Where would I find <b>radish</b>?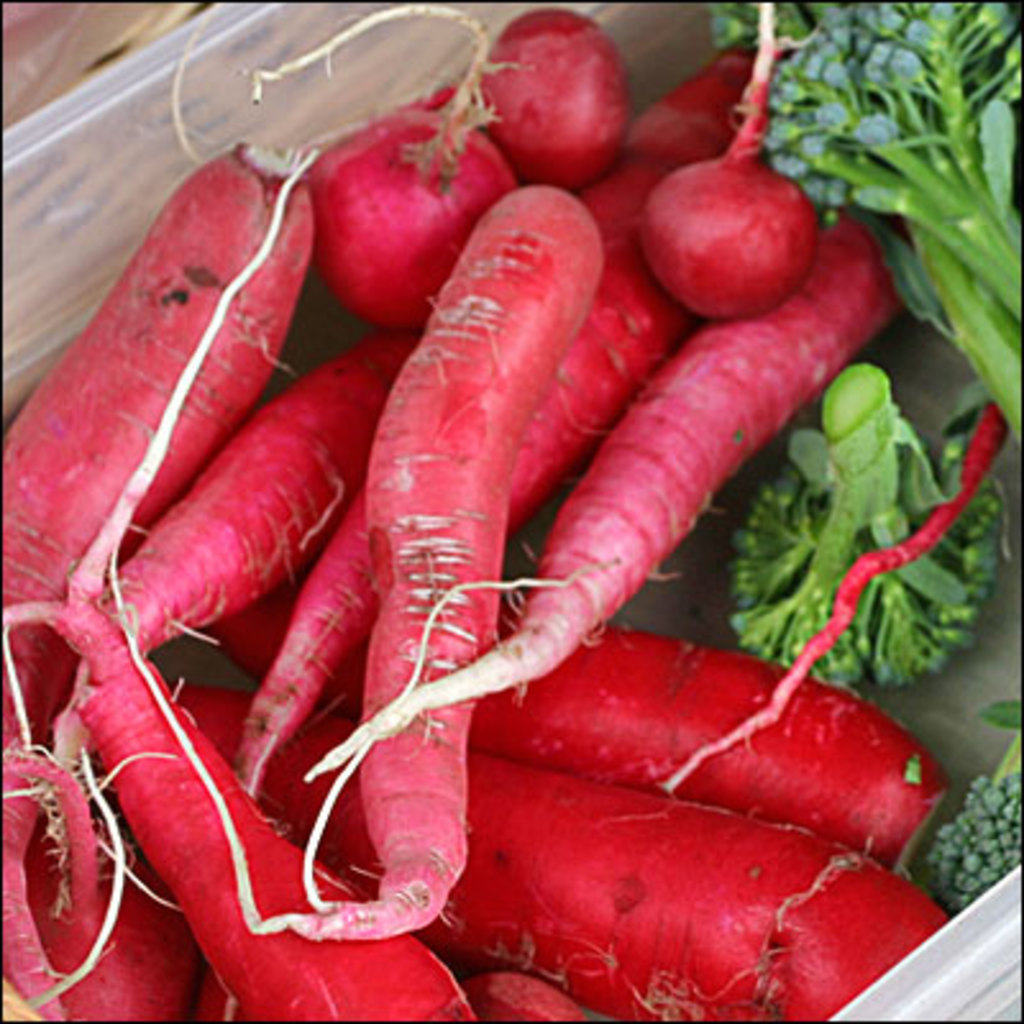
At (x1=246, y1=0, x2=520, y2=330).
